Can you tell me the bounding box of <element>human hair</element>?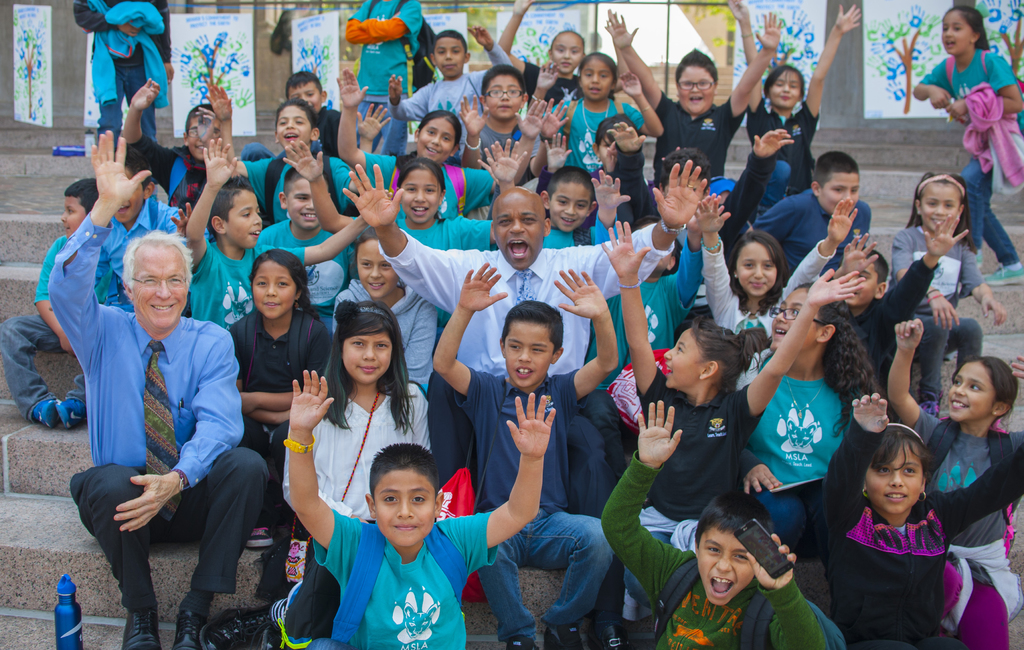
{"x1": 354, "y1": 225, "x2": 382, "y2": 262}.
